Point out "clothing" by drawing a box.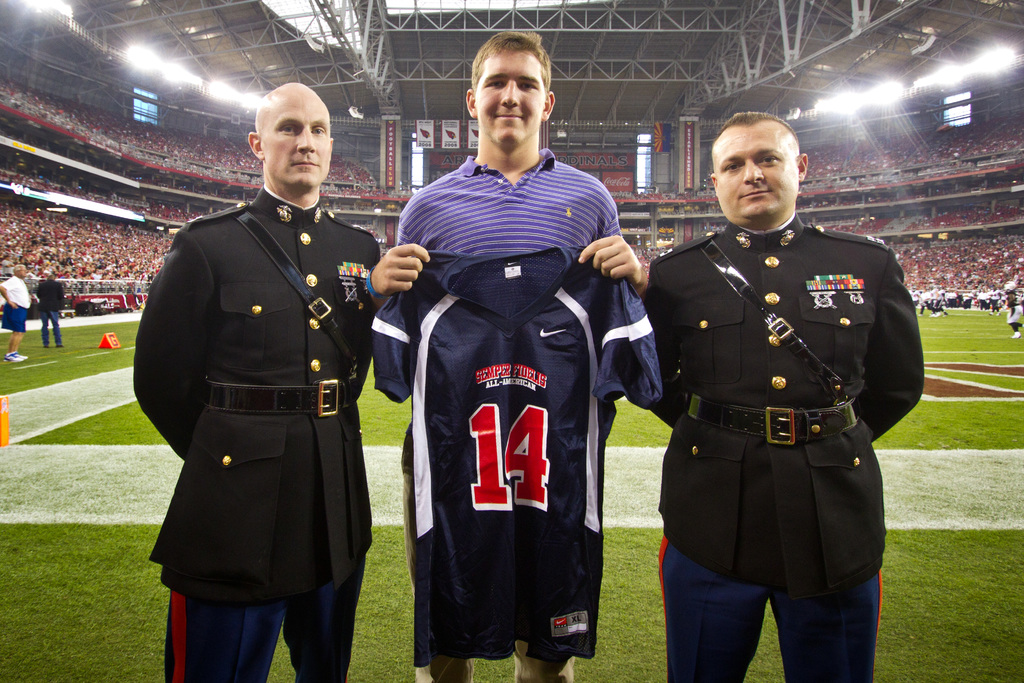
Rect(375, 242, 670, 662).
